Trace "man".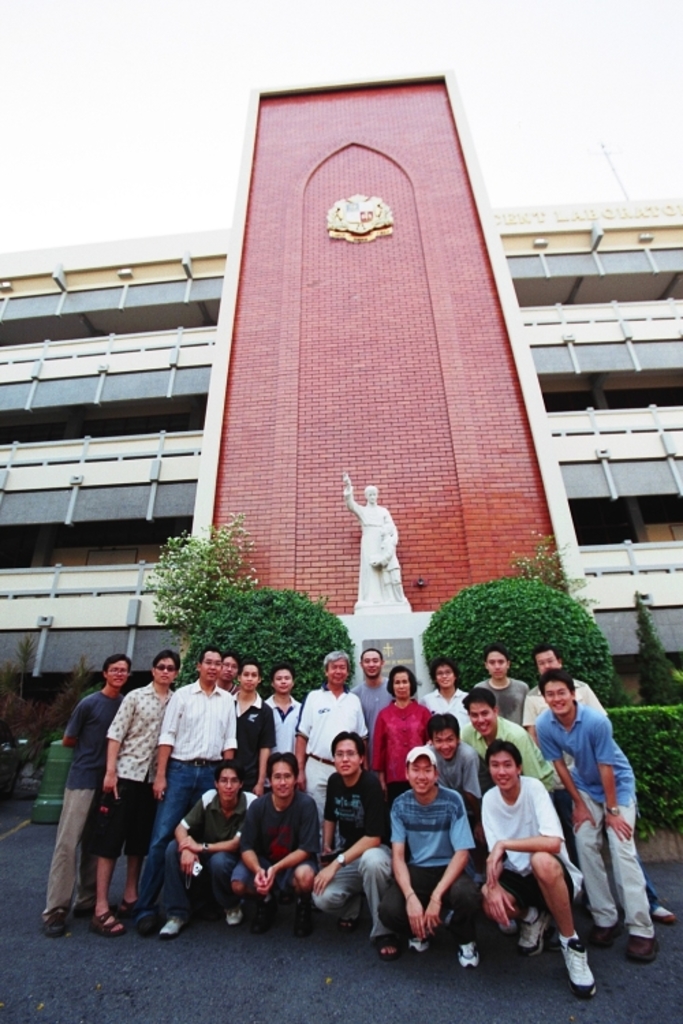
Traced to <region>474, 635, 531, 725</region>.
